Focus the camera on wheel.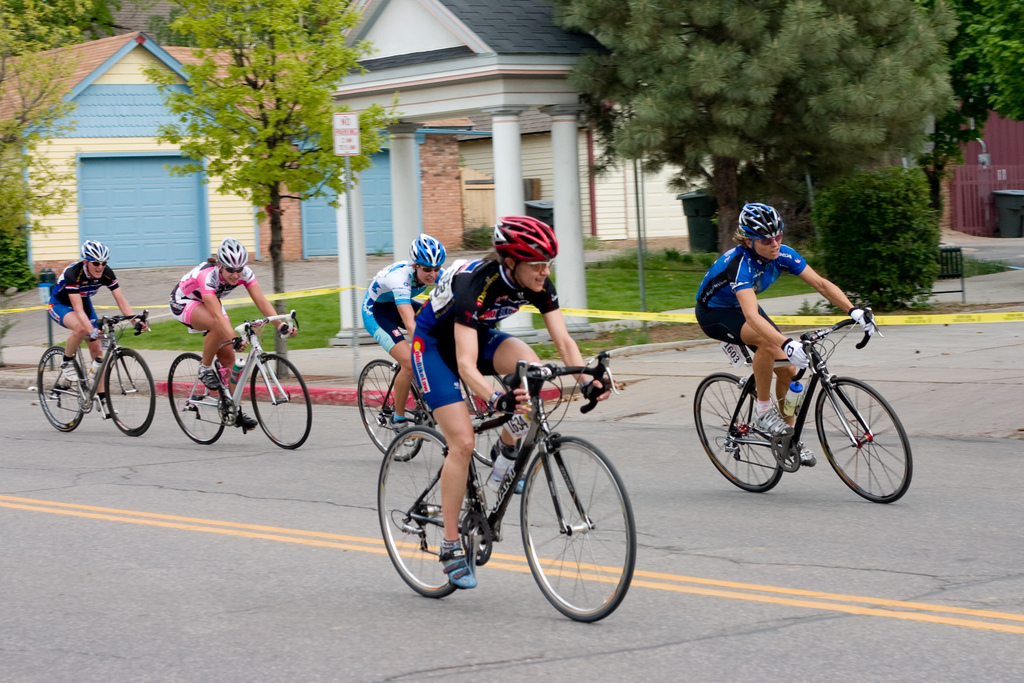
Focus region: (252,353,311,446).
